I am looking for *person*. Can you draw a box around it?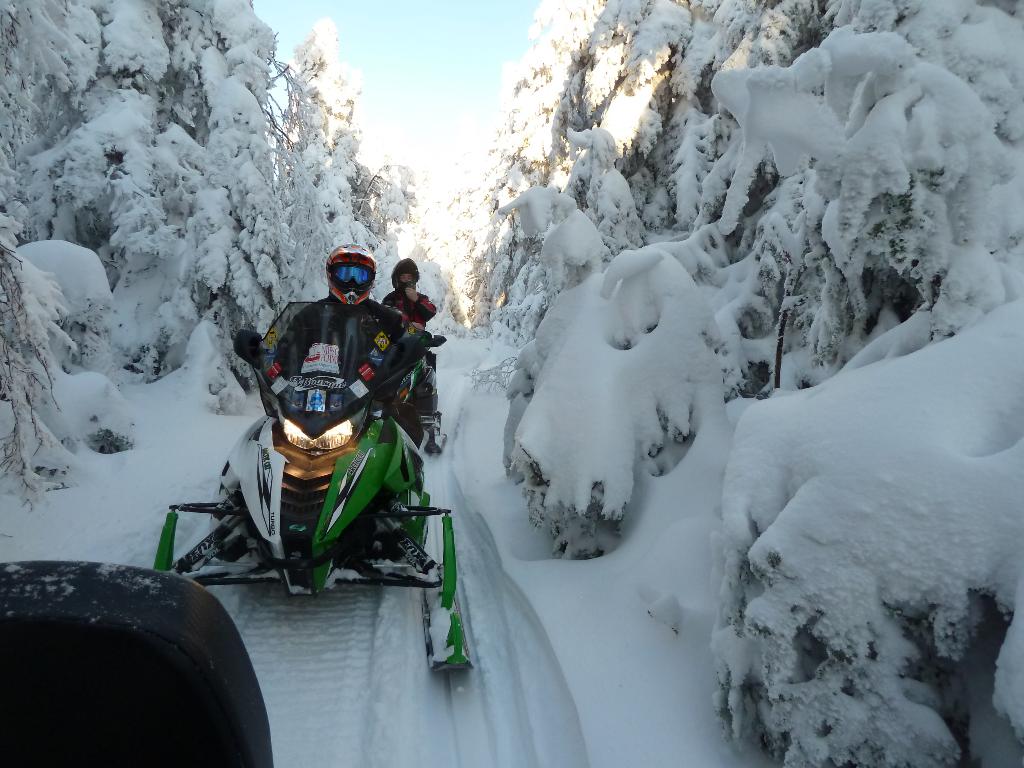
Sure, the bounding box is select_region(275, 243, 399, 405).
